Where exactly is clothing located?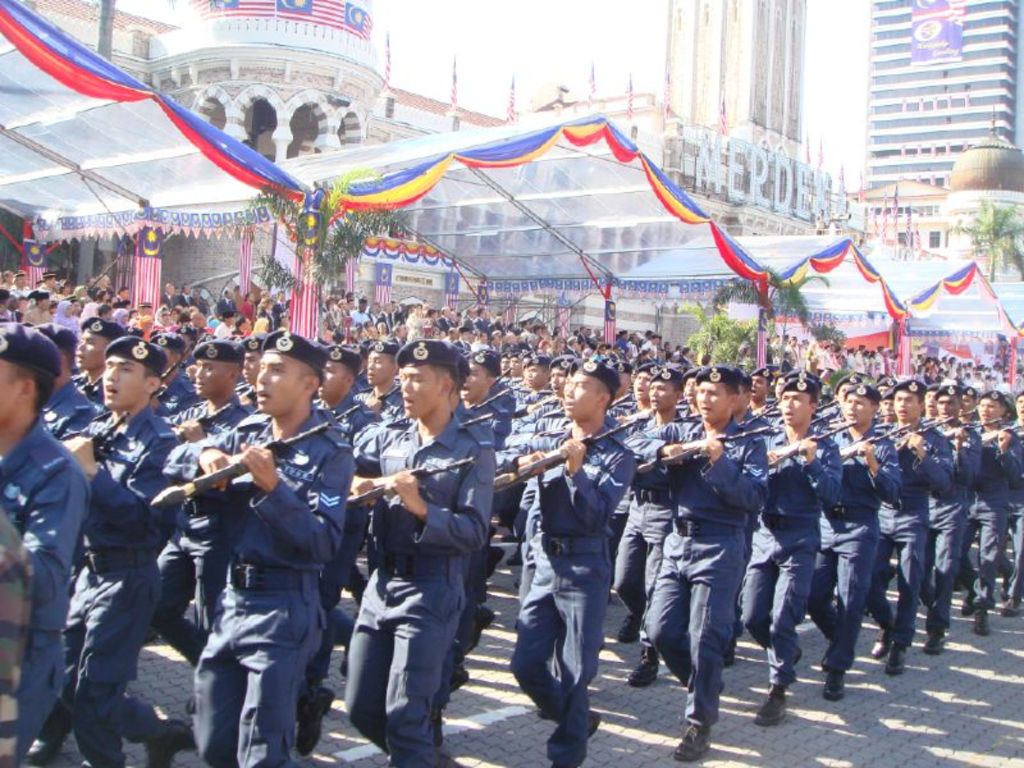
Its bounding box is bbox=[474, 316, 492, 337].
